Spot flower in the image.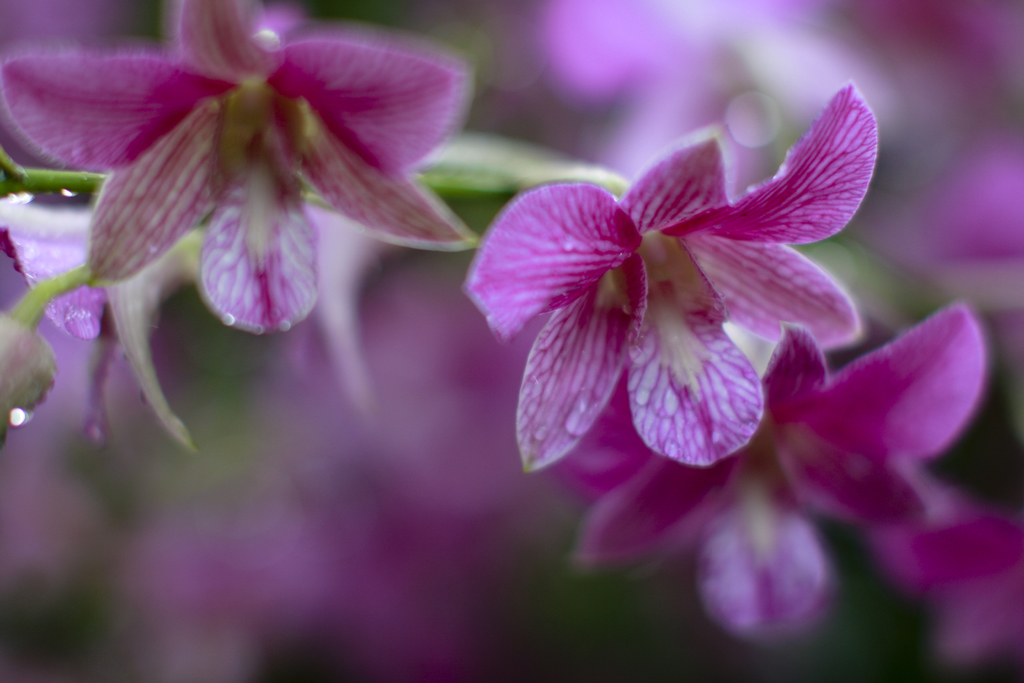
flower found at left=461, top=76, right=858, bottom=472.
